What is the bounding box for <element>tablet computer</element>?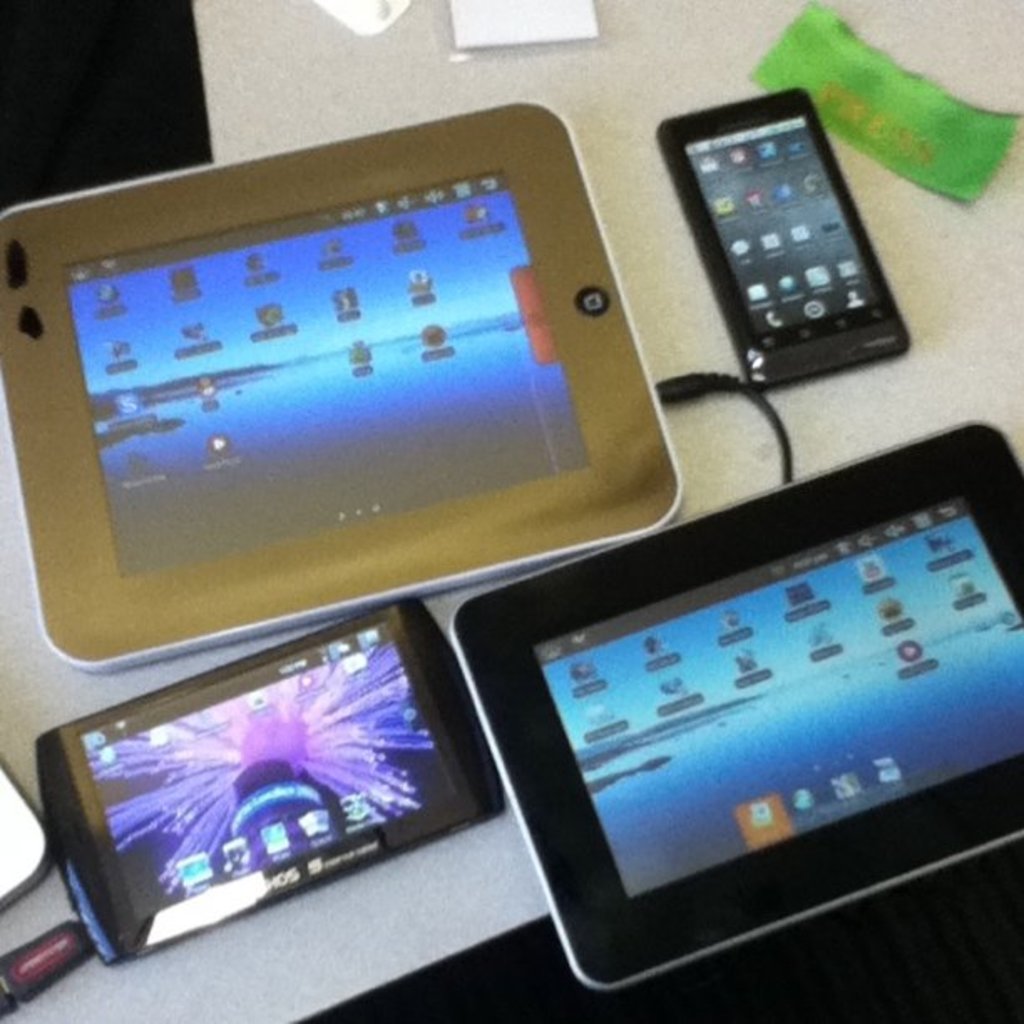
<bbox>0, 97, 678, 674</bbox>.
